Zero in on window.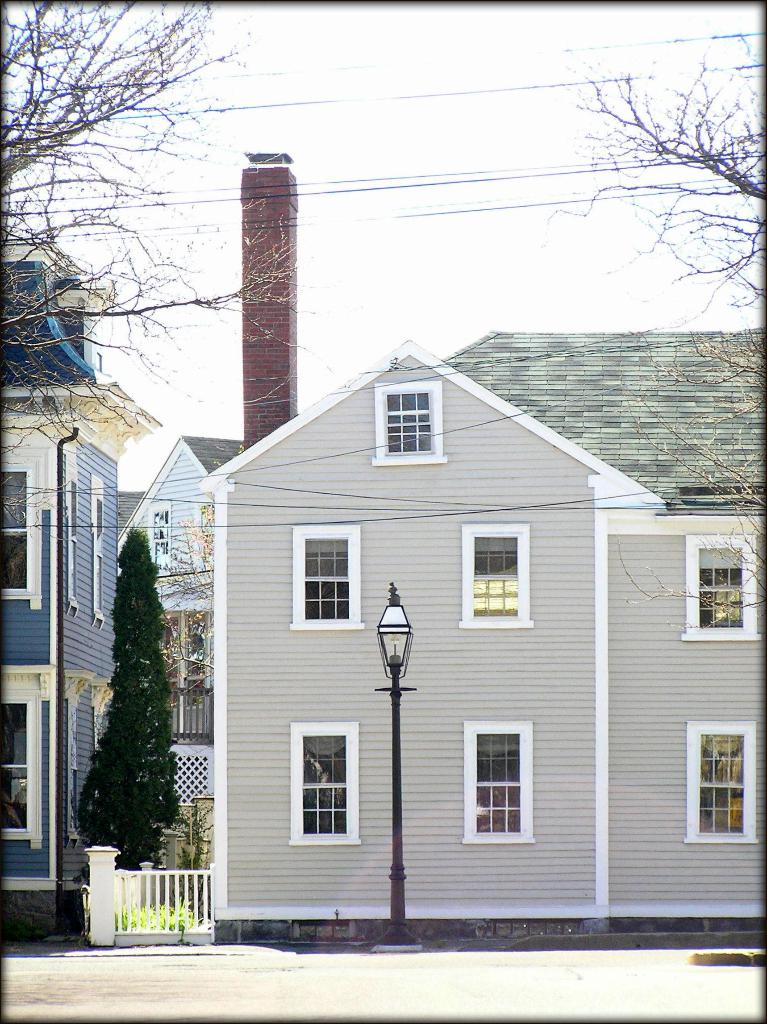
Zeroed in: 0:461:37:598.
